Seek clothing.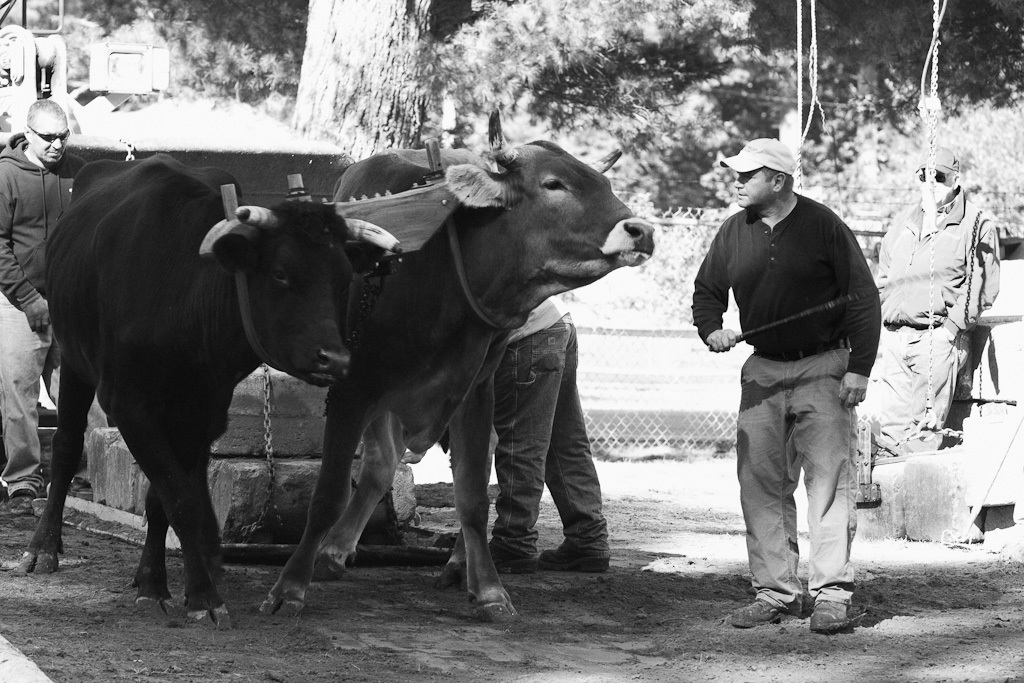
876, 179, 1004, 447.
